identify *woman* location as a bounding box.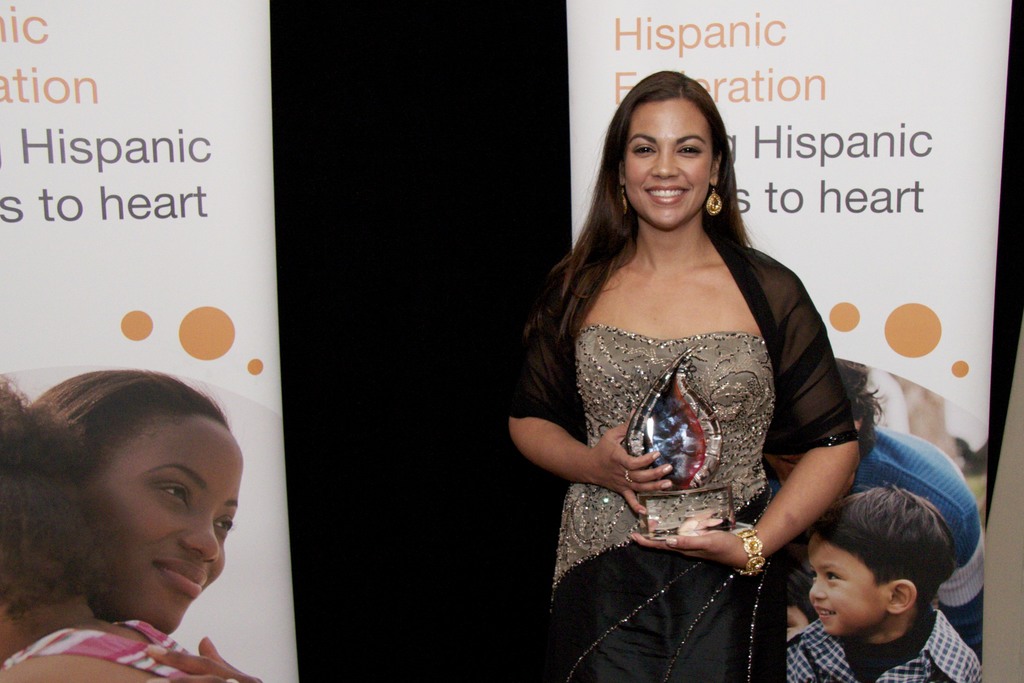
{"x1": 33, "y1": 367, "x2": 265, "y2": 682}.
